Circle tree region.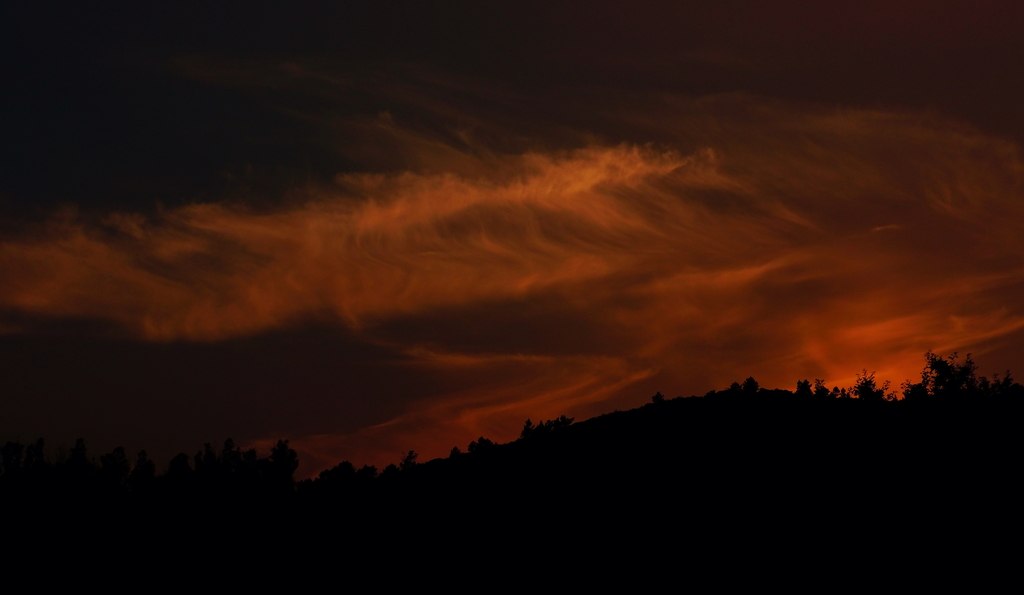
Region: 829 387 840 402.
